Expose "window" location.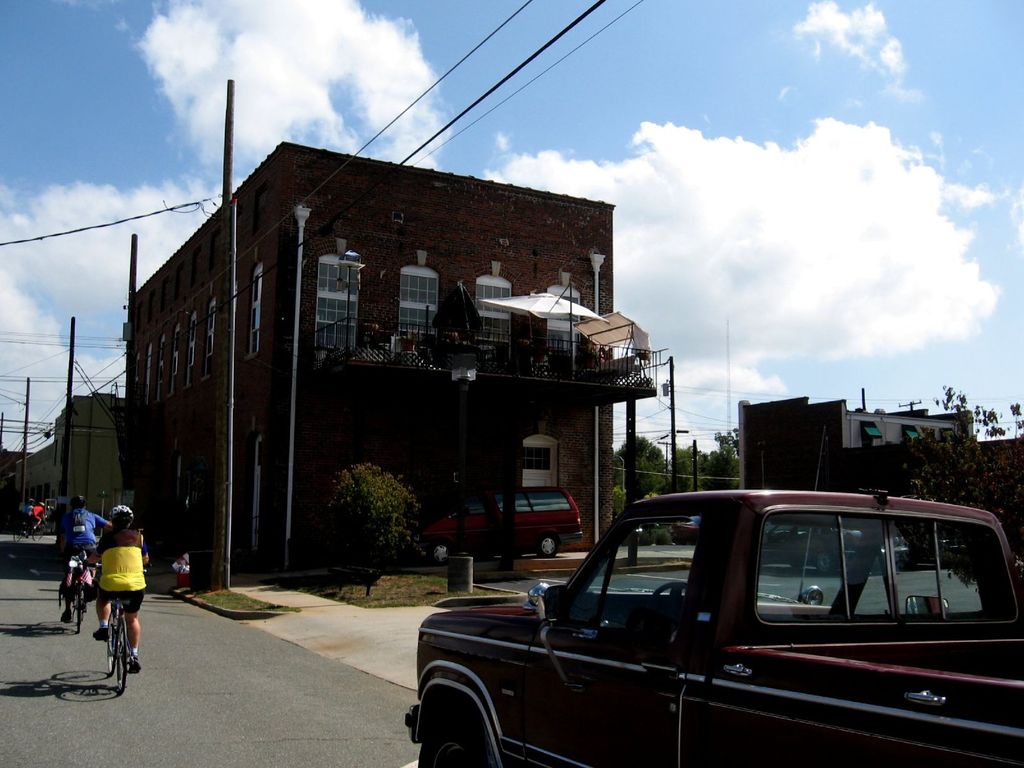
Exposed at locate(523, 440, 557, 487).
